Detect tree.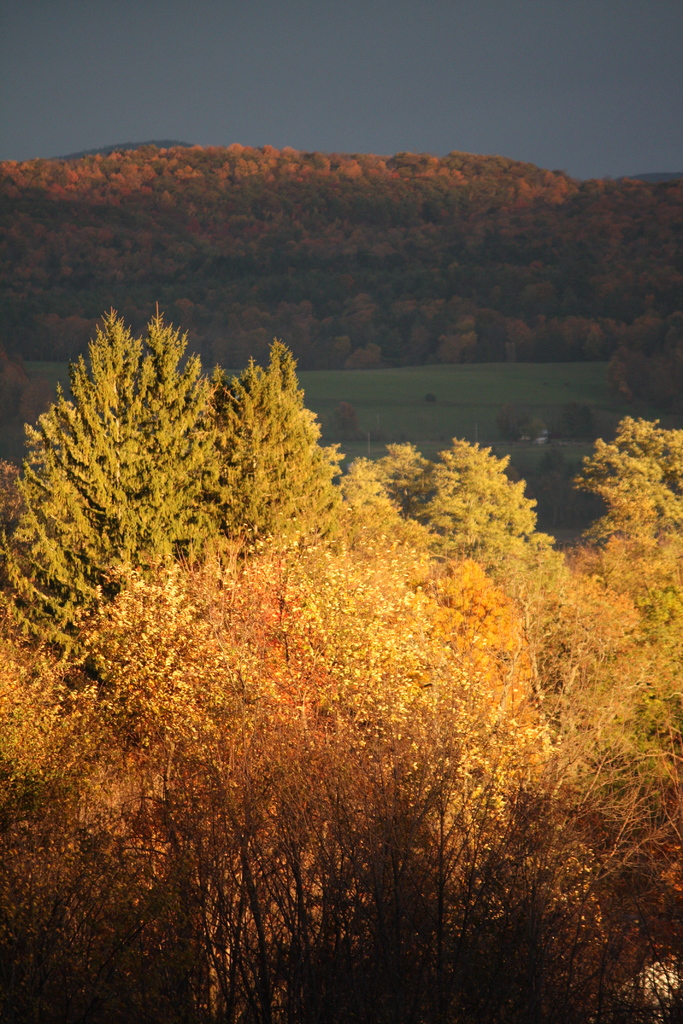
Detected at <box>200,362,347,559</box>.
